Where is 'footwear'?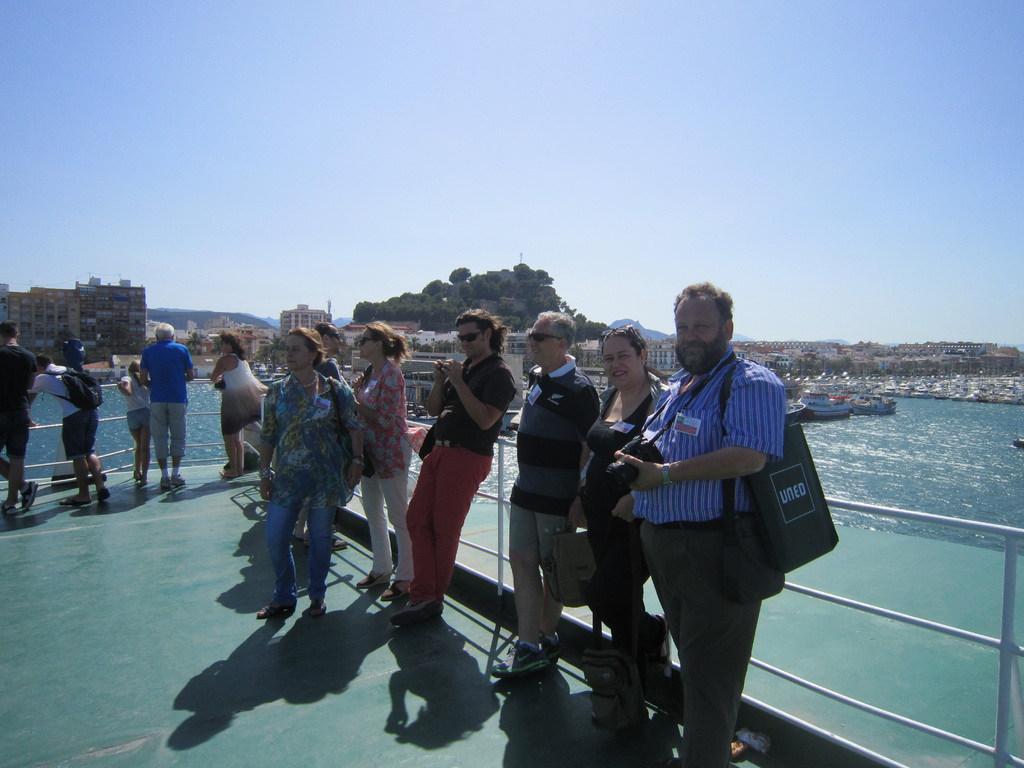
(382, 575, 410, 598).
